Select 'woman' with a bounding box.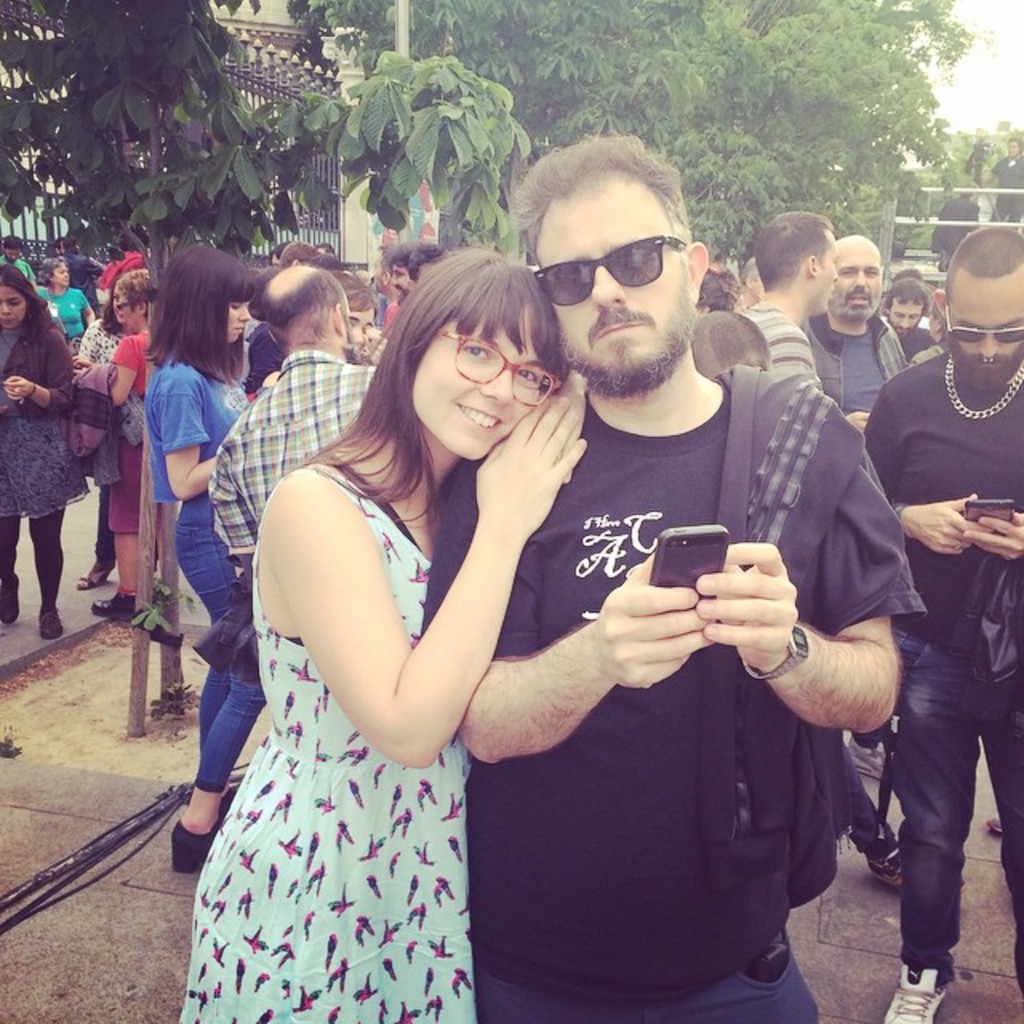
[x1=75, y1=277, x2=133, y2=595].
